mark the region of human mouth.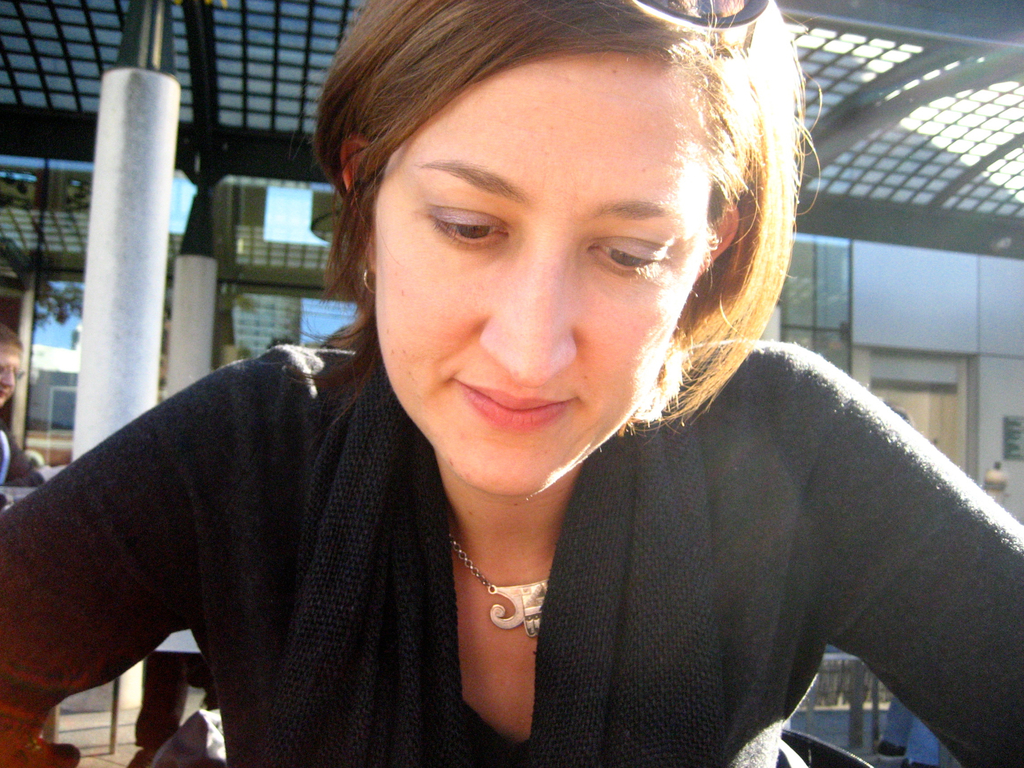
Region: [x1=452, y1=381, x2=575, y2=435].
